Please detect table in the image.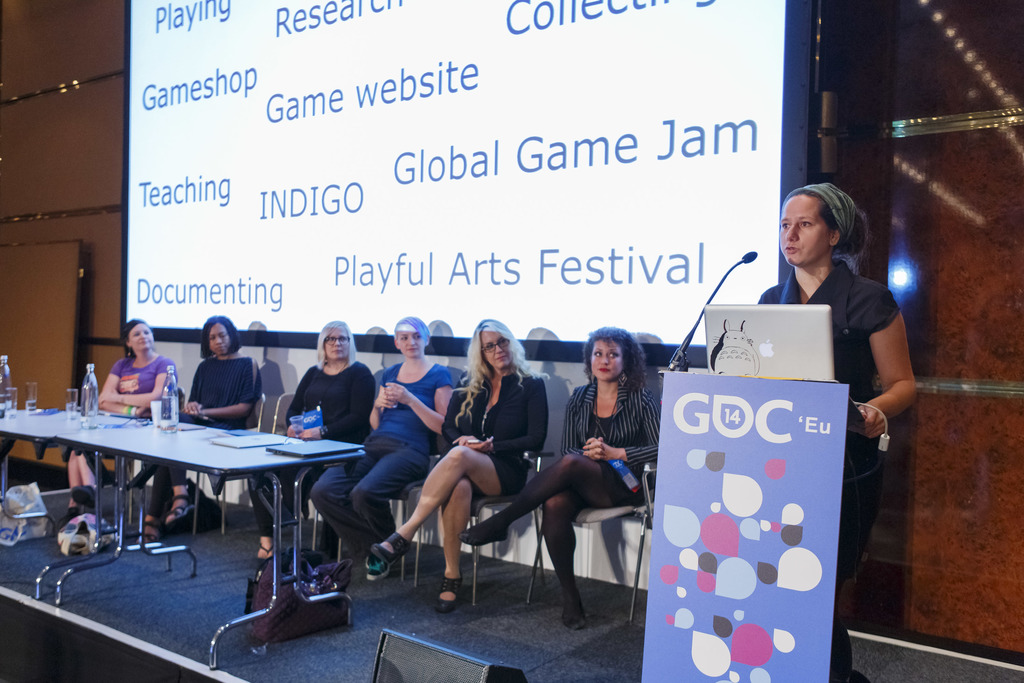
15, 416, 362, 591.
